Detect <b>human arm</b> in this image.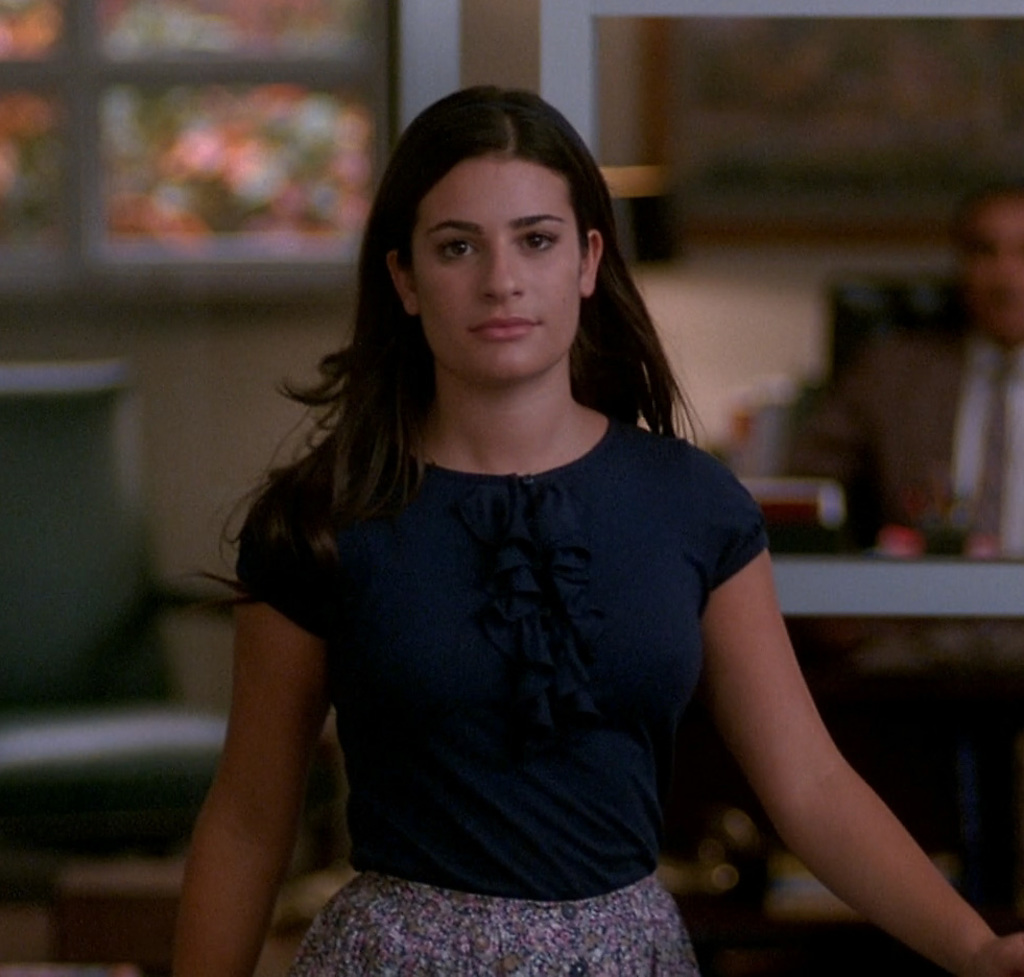
Detection: bbox=[170, 487, 331, 975].
